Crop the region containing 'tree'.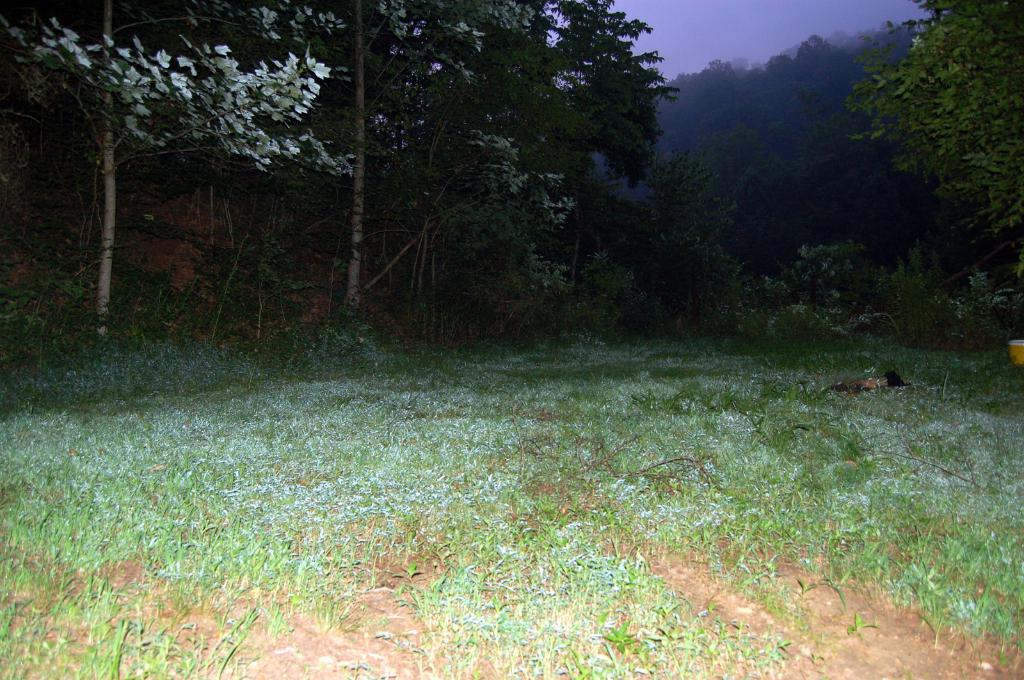
Crop region: pyautogui.locateOnScreen(838, 0, 1023, 261).
